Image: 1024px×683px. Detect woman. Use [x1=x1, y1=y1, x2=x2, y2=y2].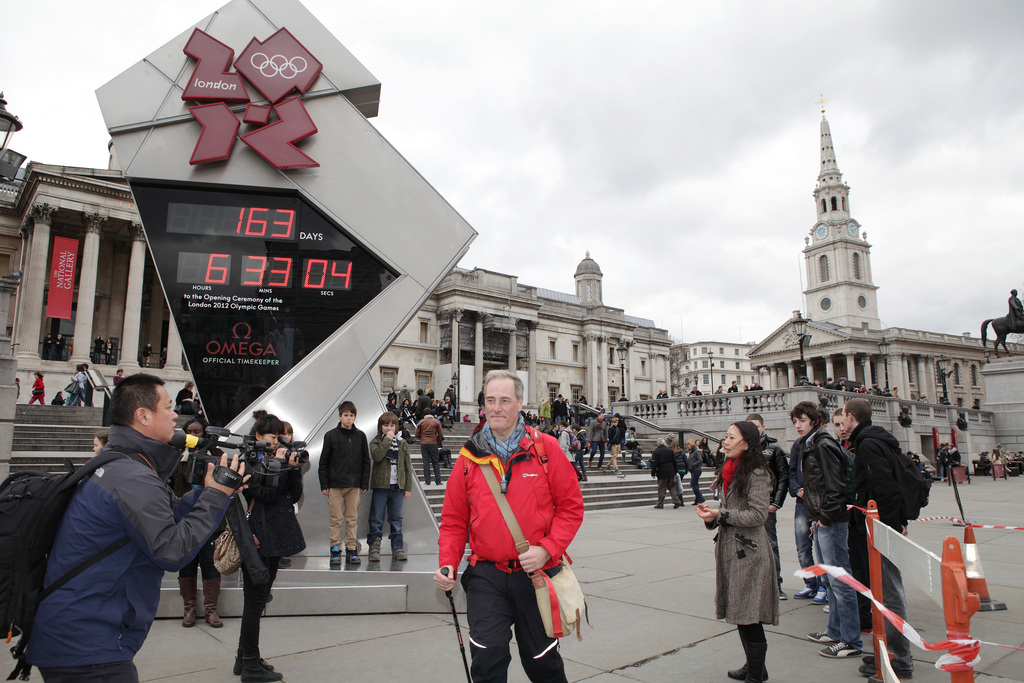
[x1=429, y1=397, x2=438, y2=420].
